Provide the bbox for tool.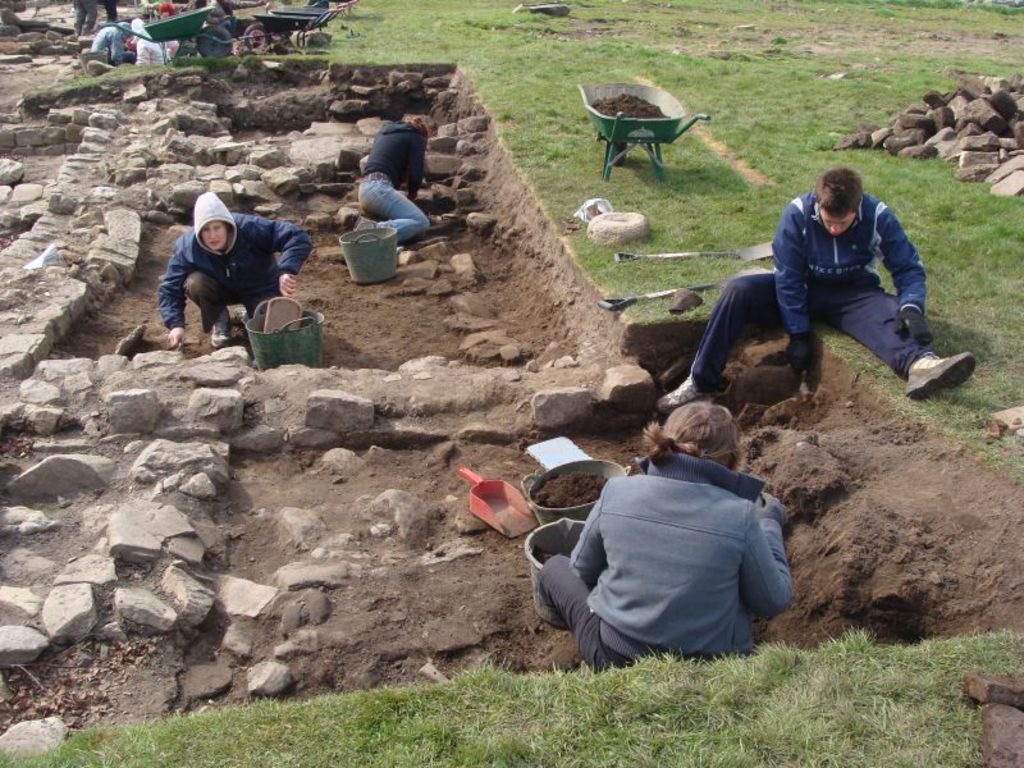
<bbox>617, 239, 781, 264</bbox>.
